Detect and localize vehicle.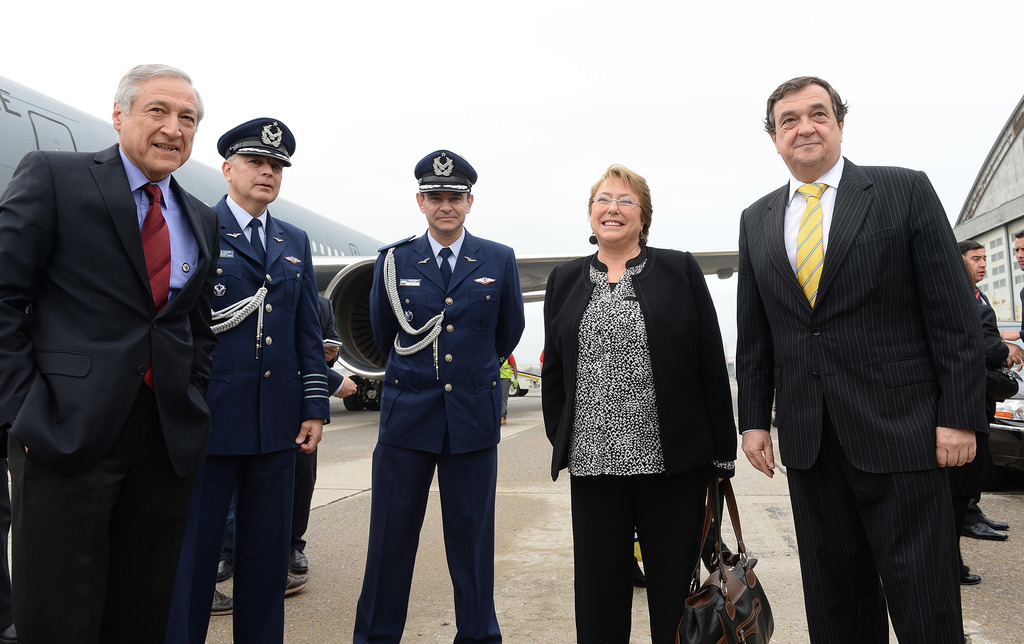
Localized at l=979, t=322, r=1023, b=469.
